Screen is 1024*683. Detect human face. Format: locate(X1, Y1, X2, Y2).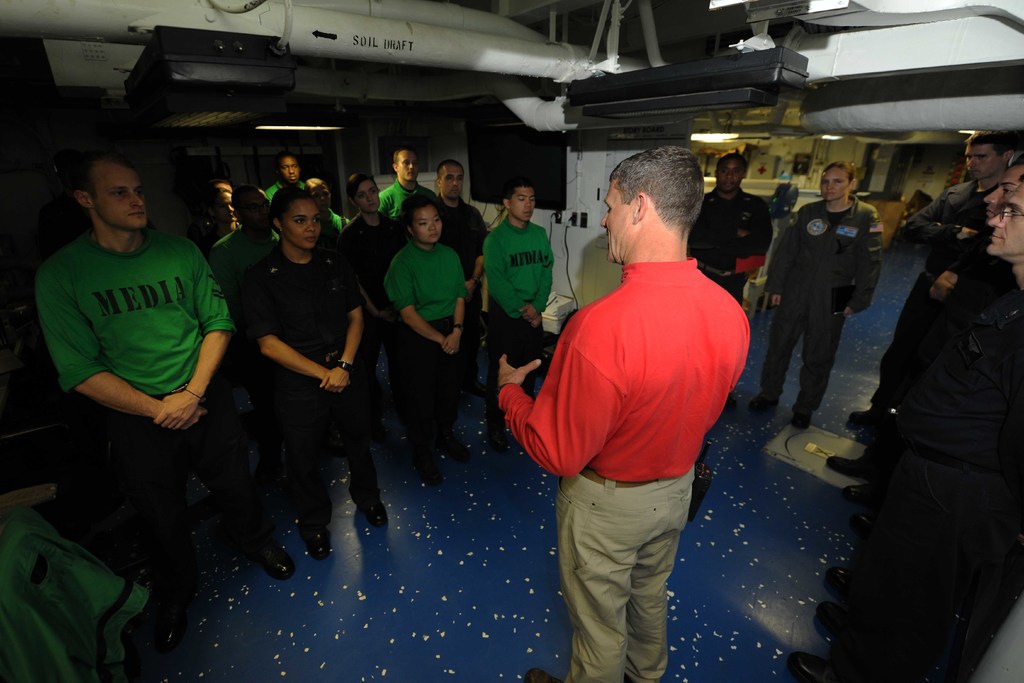
locate(598, 181, 632, 266).
